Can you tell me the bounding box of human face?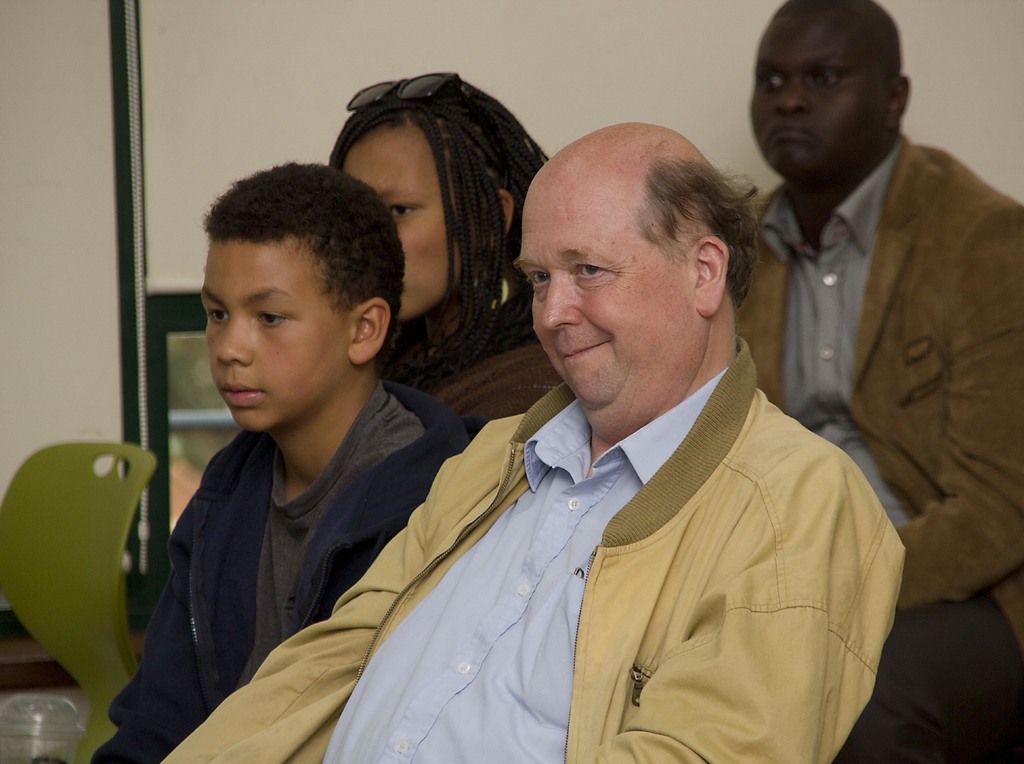
332 121 469 315.
